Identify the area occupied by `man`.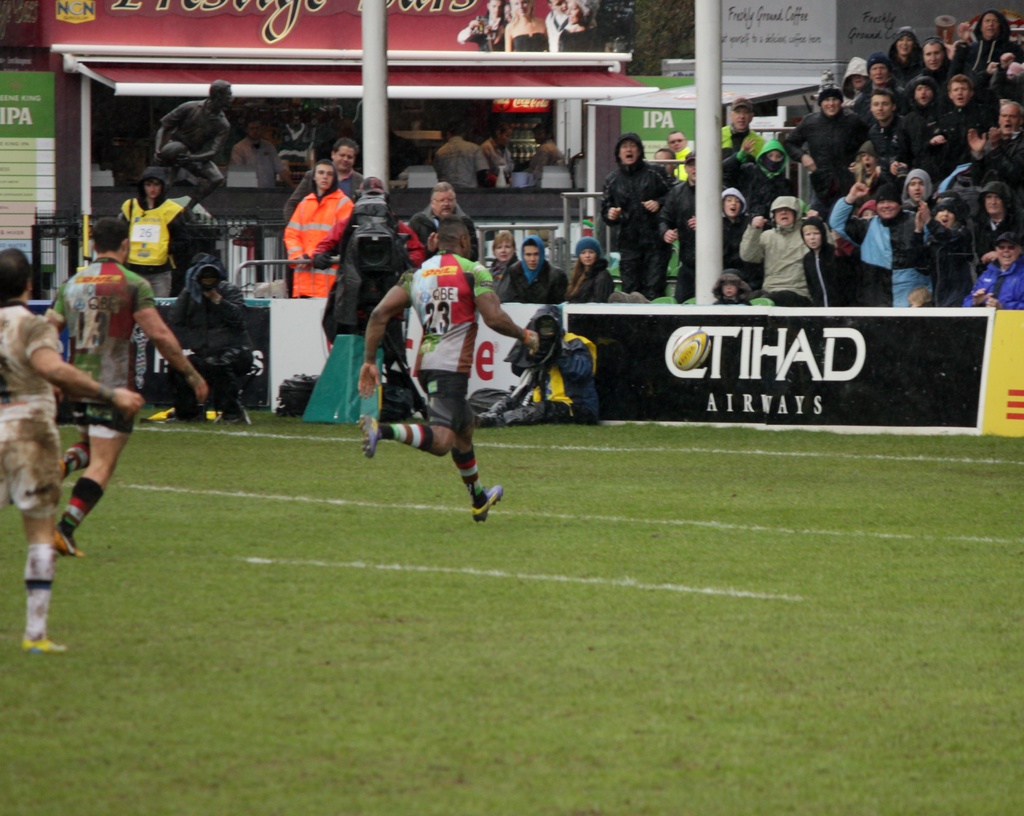
Area: pyautogui.locateOnScreen(287, 138, 370, 236).
